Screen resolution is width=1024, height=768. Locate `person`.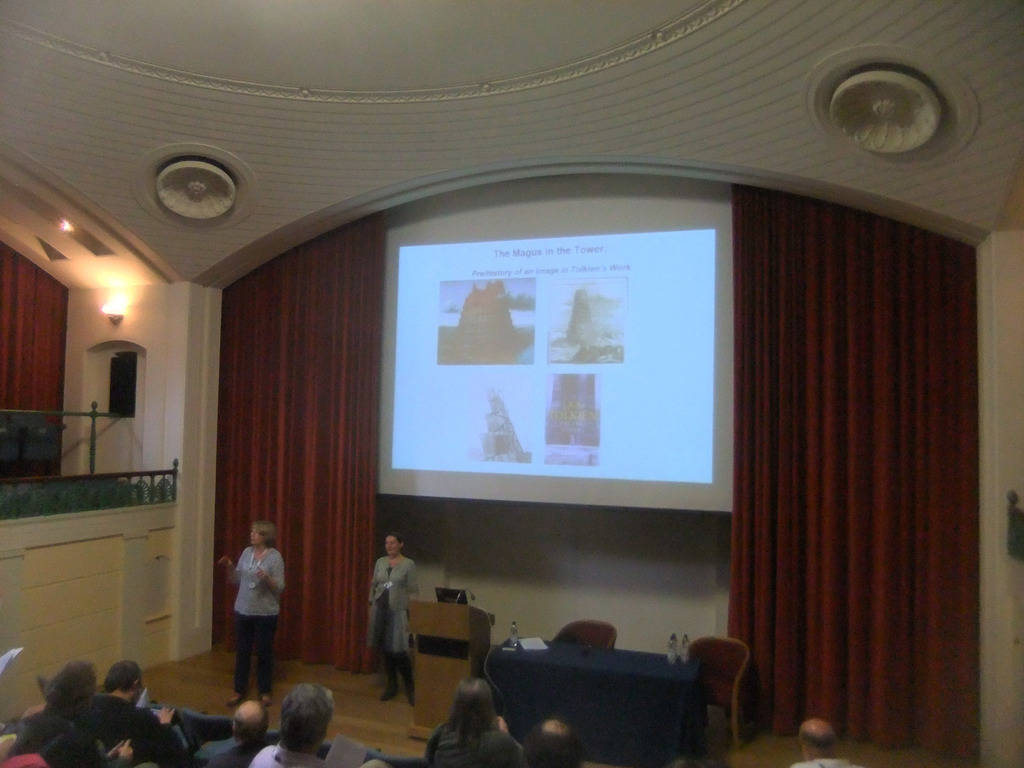
790/716/858/767.
